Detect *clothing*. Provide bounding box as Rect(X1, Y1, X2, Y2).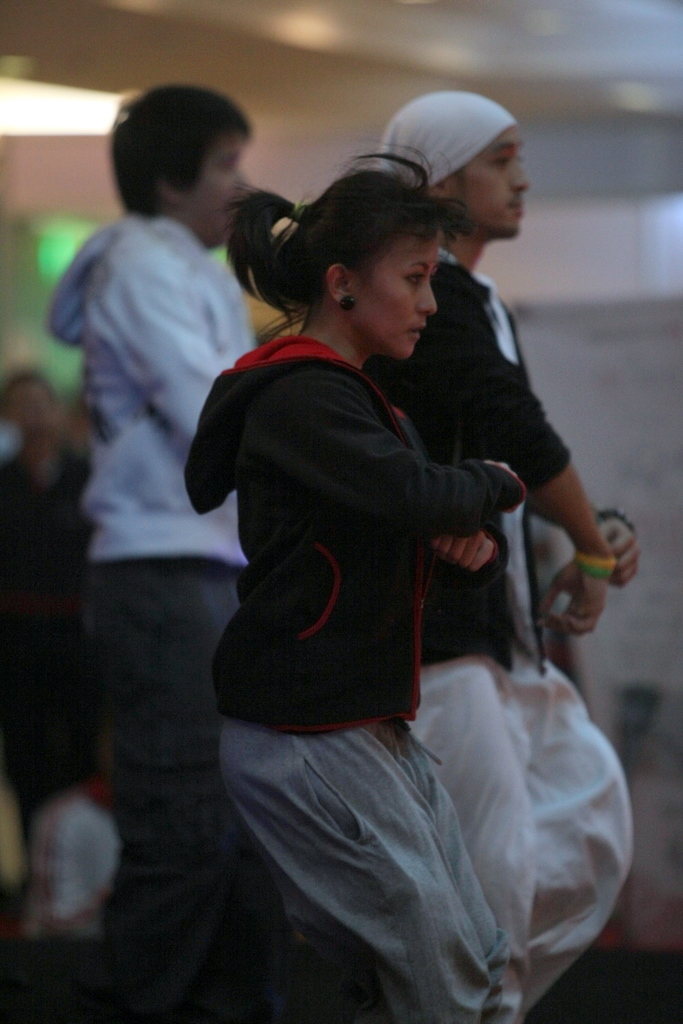
Rect(373, 244, 641, 1023).
